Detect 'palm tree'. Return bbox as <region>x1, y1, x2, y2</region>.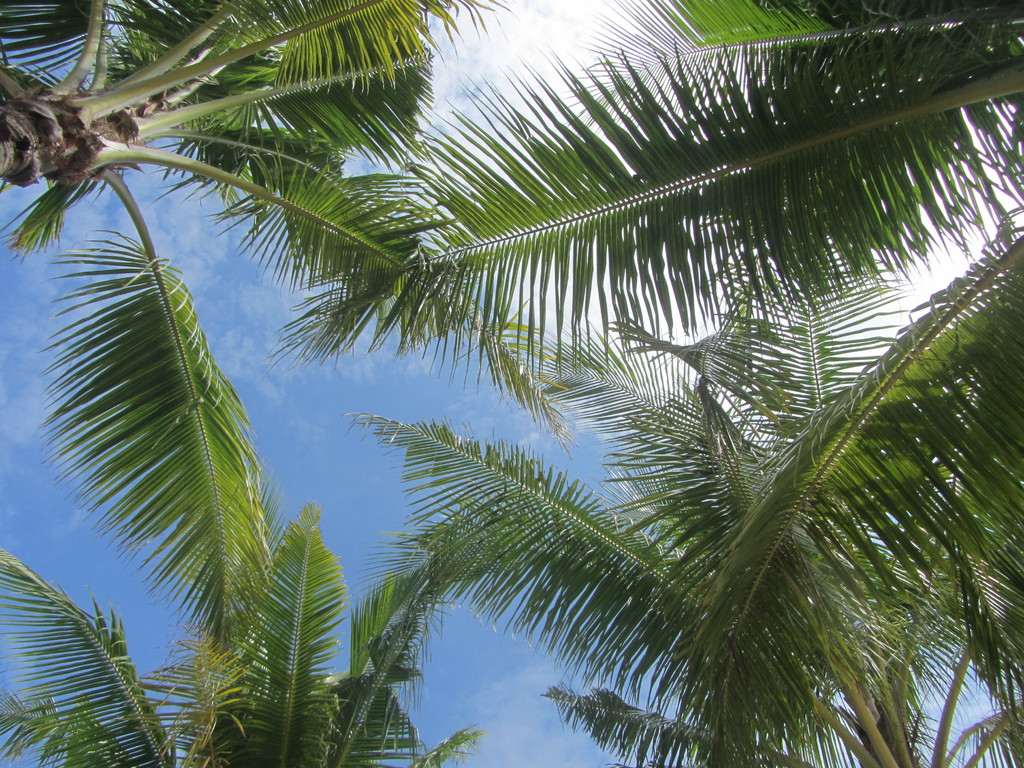
<region>0, 436, 494, 767</region>.
